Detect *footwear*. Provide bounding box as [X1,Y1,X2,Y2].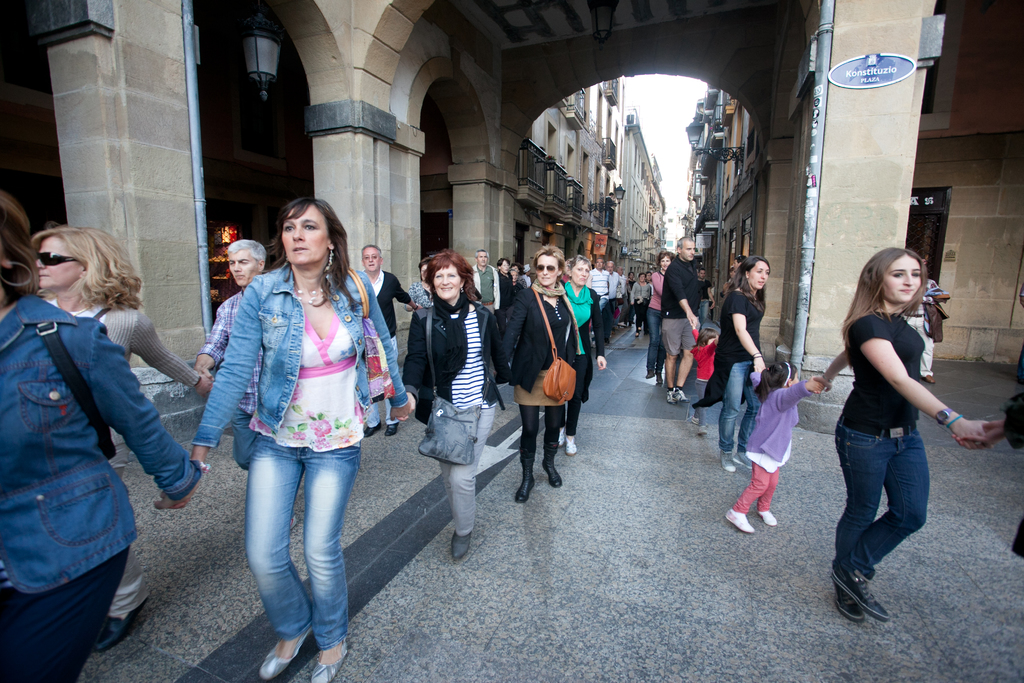
[261,630,309,677].
